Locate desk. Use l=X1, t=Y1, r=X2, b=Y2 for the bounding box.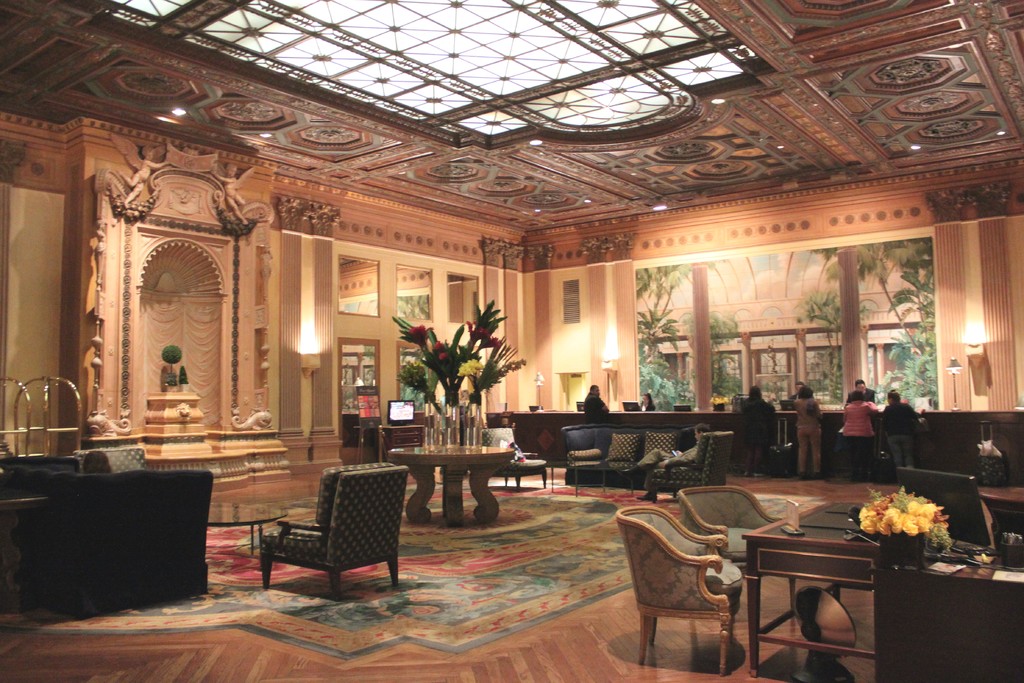
l=749, t=497, r=888, b=681.
